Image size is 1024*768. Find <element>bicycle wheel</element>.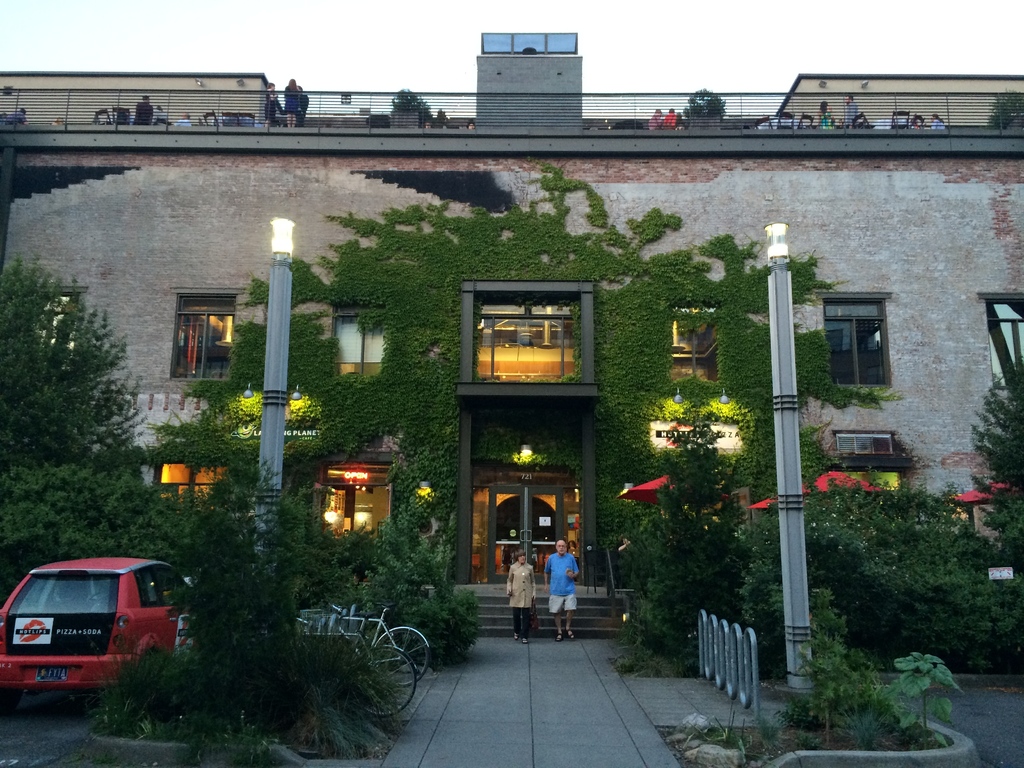
(376,627,430,685).
